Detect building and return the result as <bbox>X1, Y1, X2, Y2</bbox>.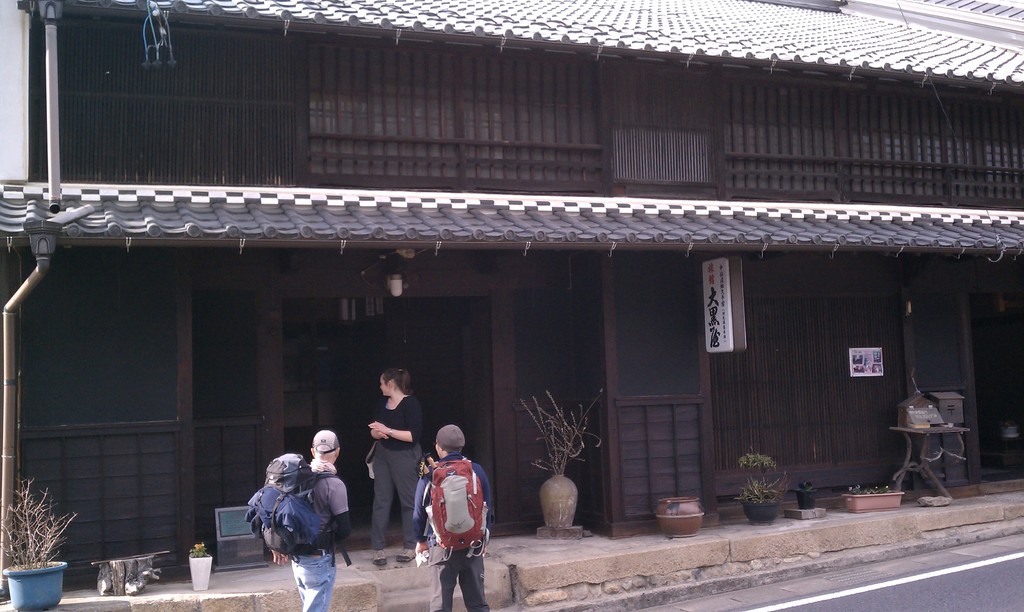
<bbox>1, 0, 1023, 611</bbox>.
